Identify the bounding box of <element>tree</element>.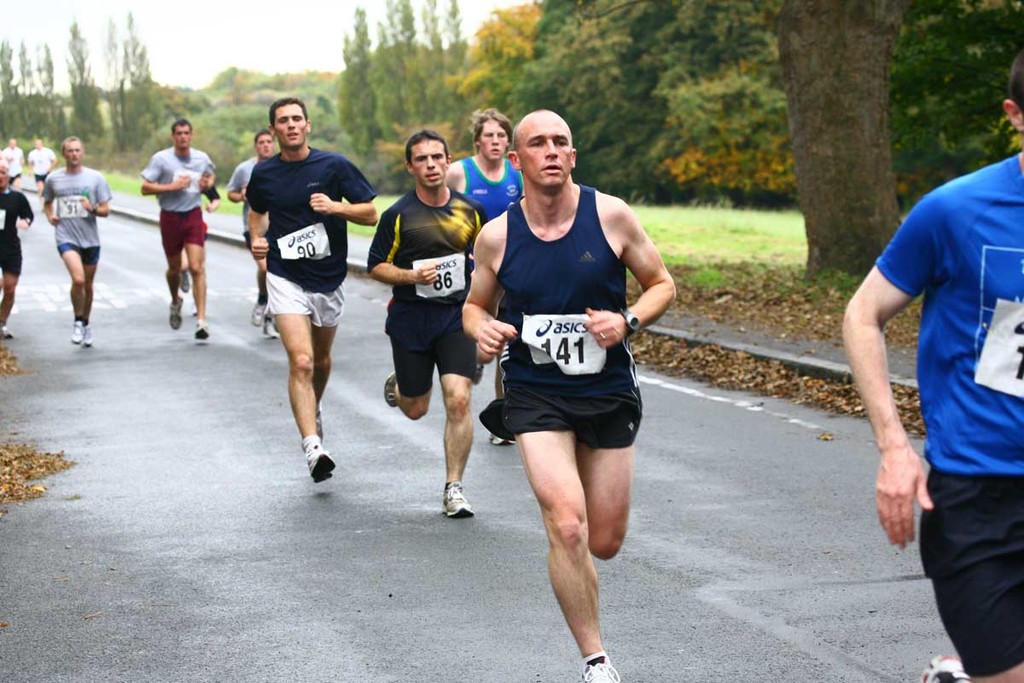
region(426, 0, 455, 156).
